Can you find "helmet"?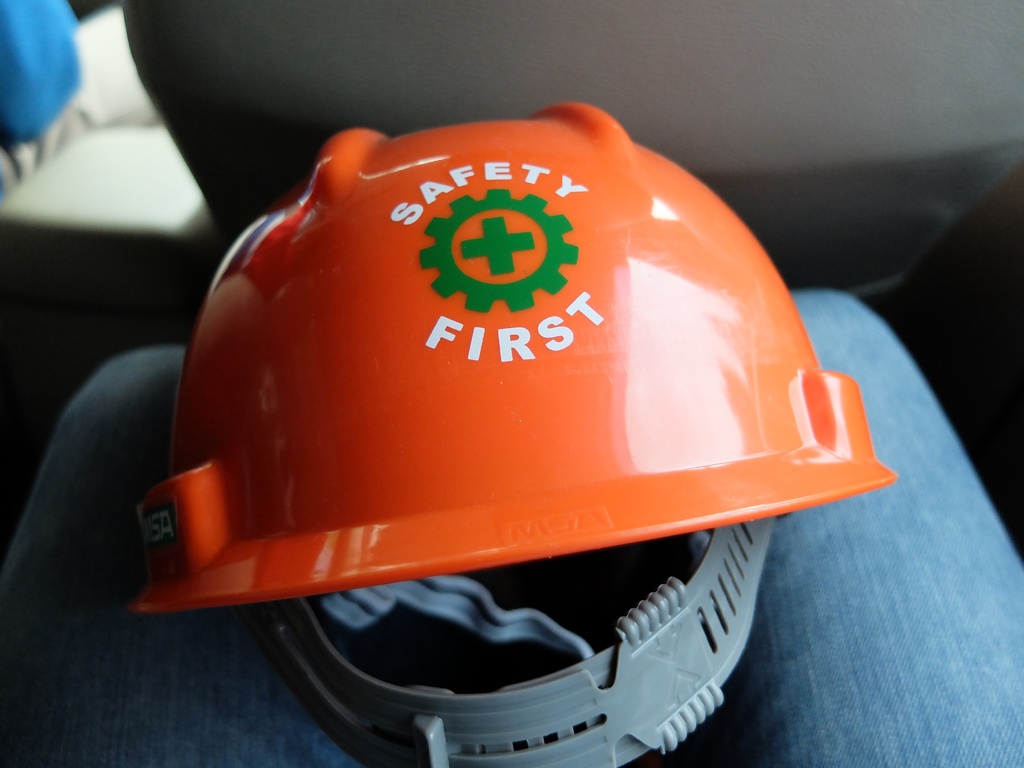
Yes, bounding box: <region>153, 114, 837, 719</region>.
